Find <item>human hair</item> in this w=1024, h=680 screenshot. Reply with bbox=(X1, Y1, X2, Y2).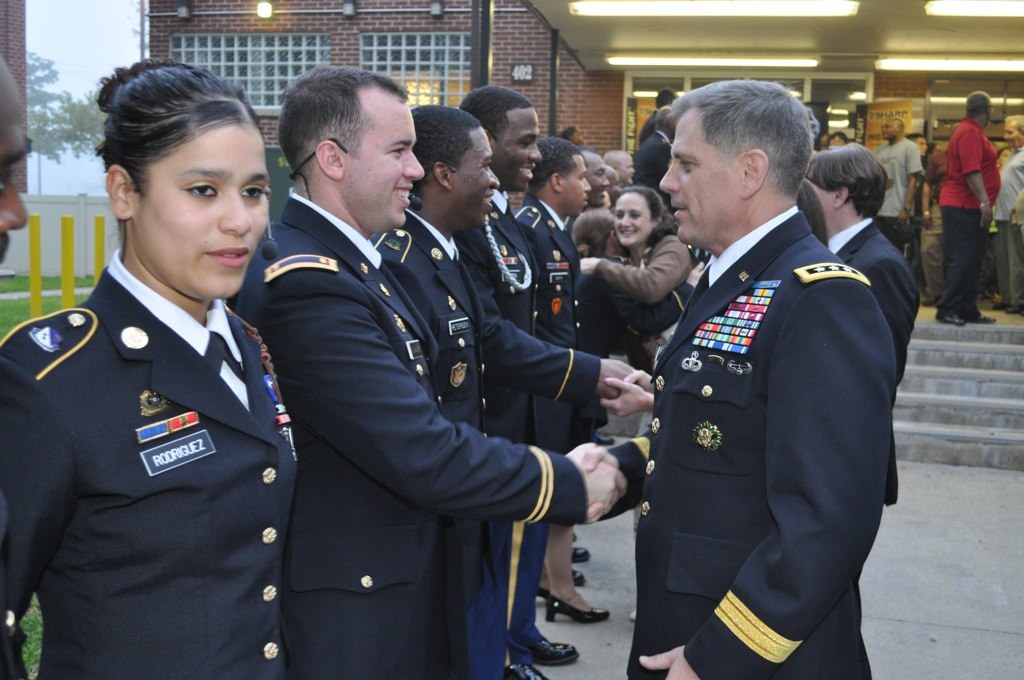
bbox=(652, 78, 823, 213).
